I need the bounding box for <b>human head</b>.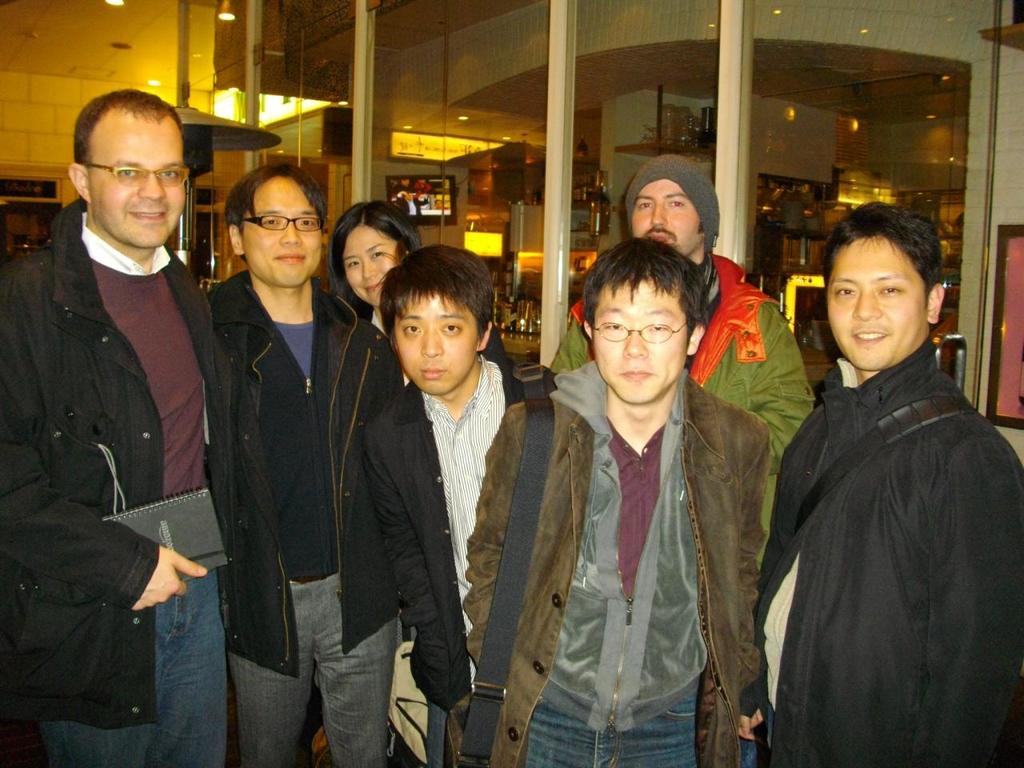
Here it is: (826, 202, 943, 370).
